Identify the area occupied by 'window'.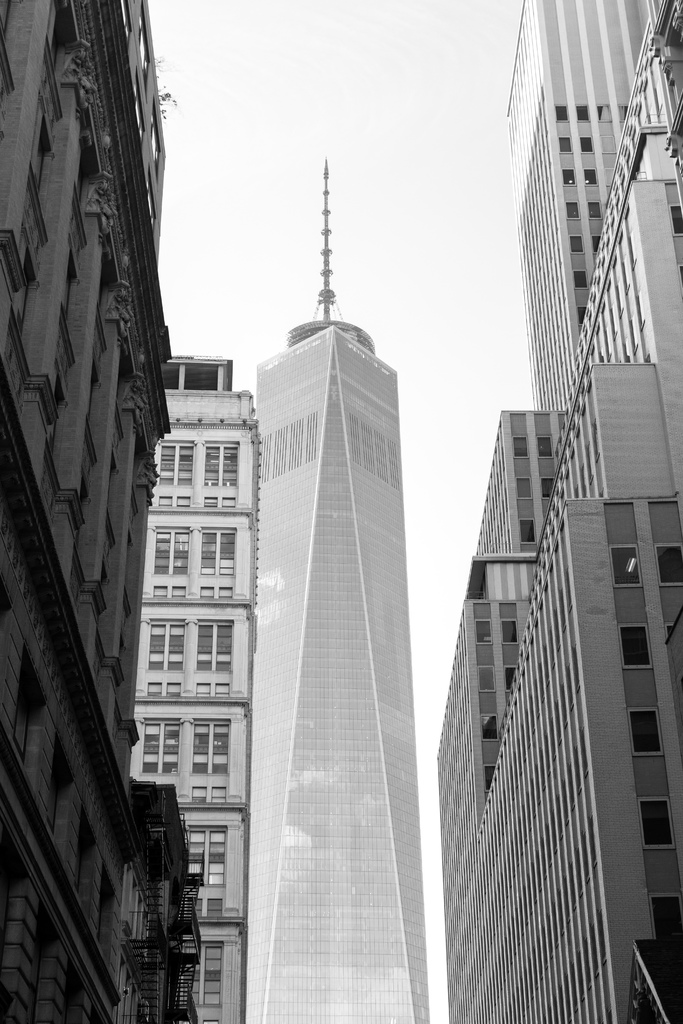
Area: crop(484, 765, 495, 790).
